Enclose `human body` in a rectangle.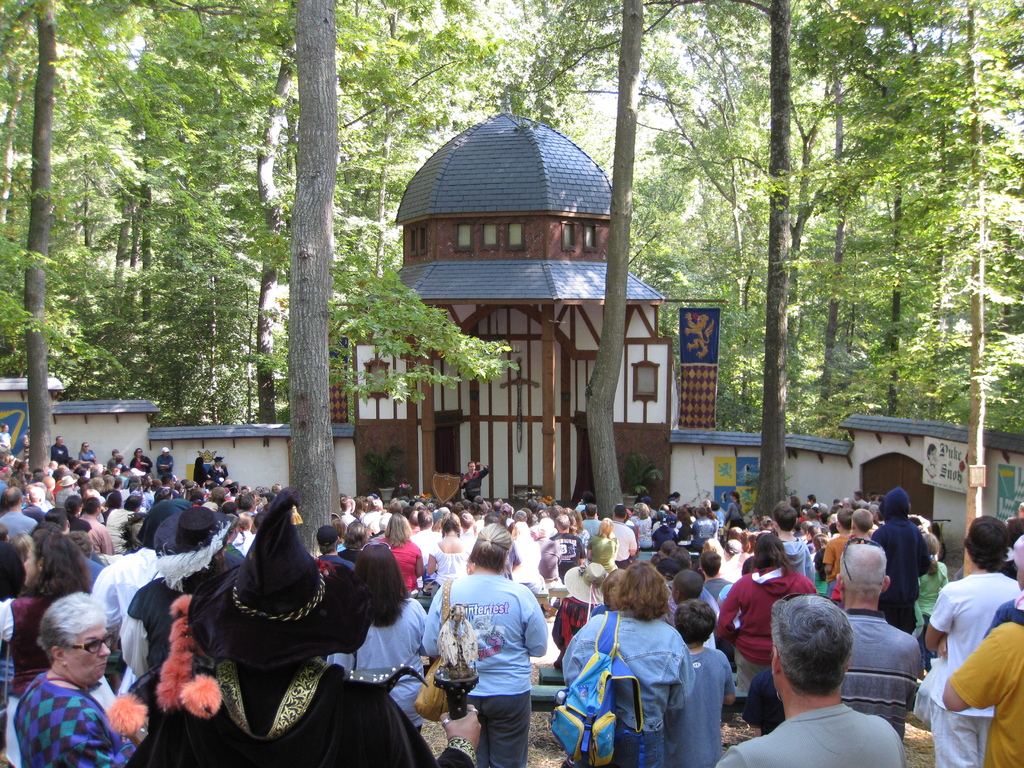
{"left": 129, "top": 664, "right": 480, "bottom": 767}.
